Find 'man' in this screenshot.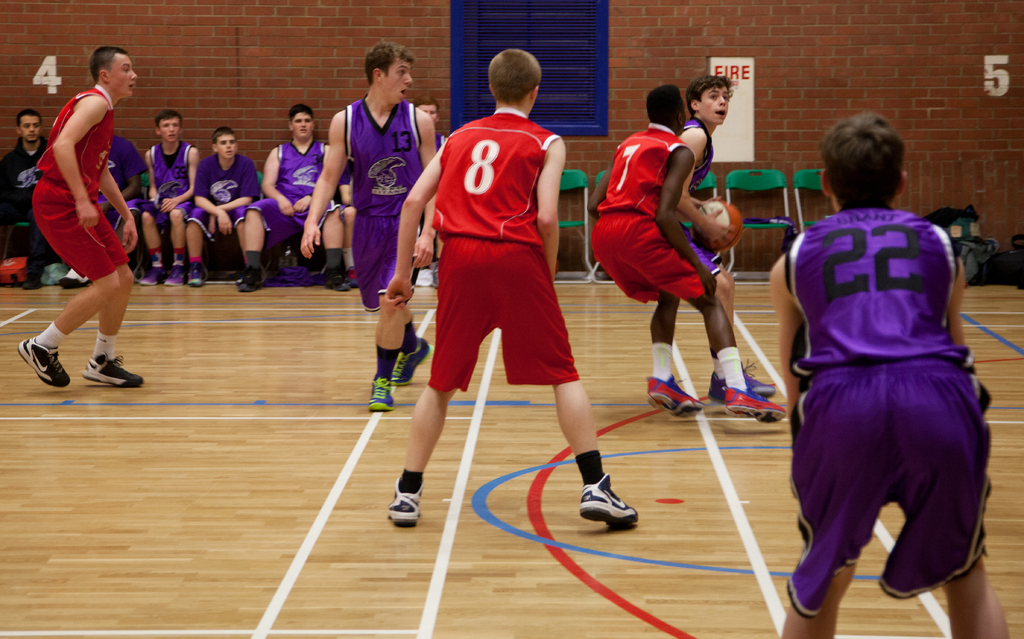
The bounding box for 'man' is rect(780, 116, 1005, 638).
